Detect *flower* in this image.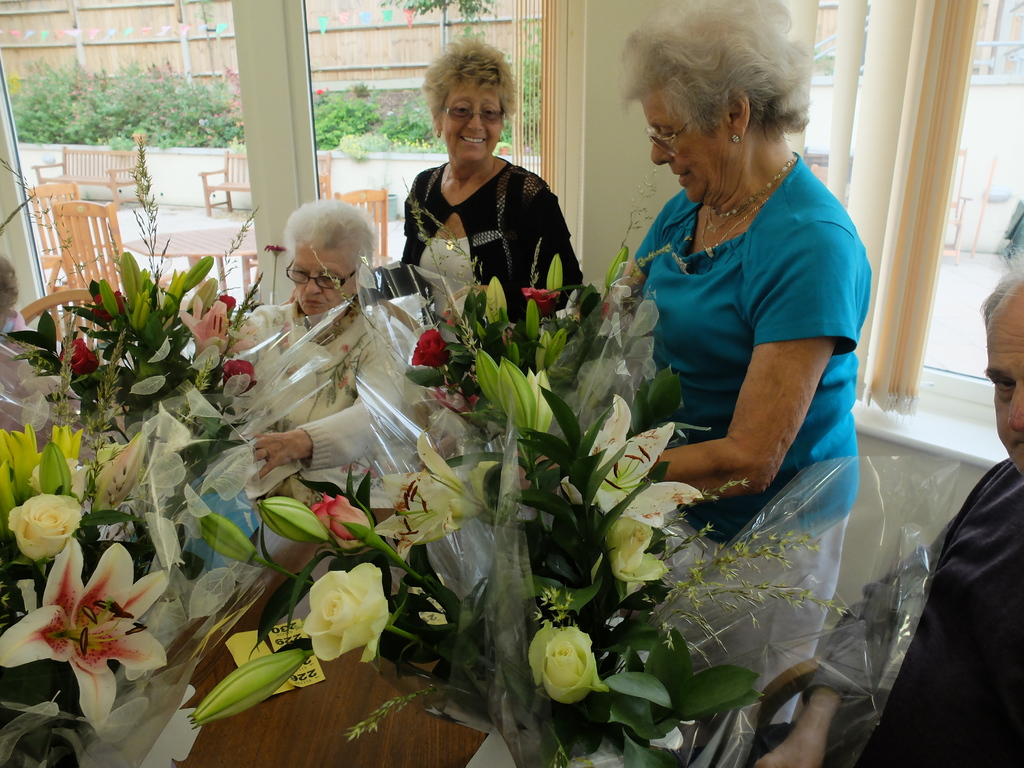
Detection: [525, 289, 559, 303].
